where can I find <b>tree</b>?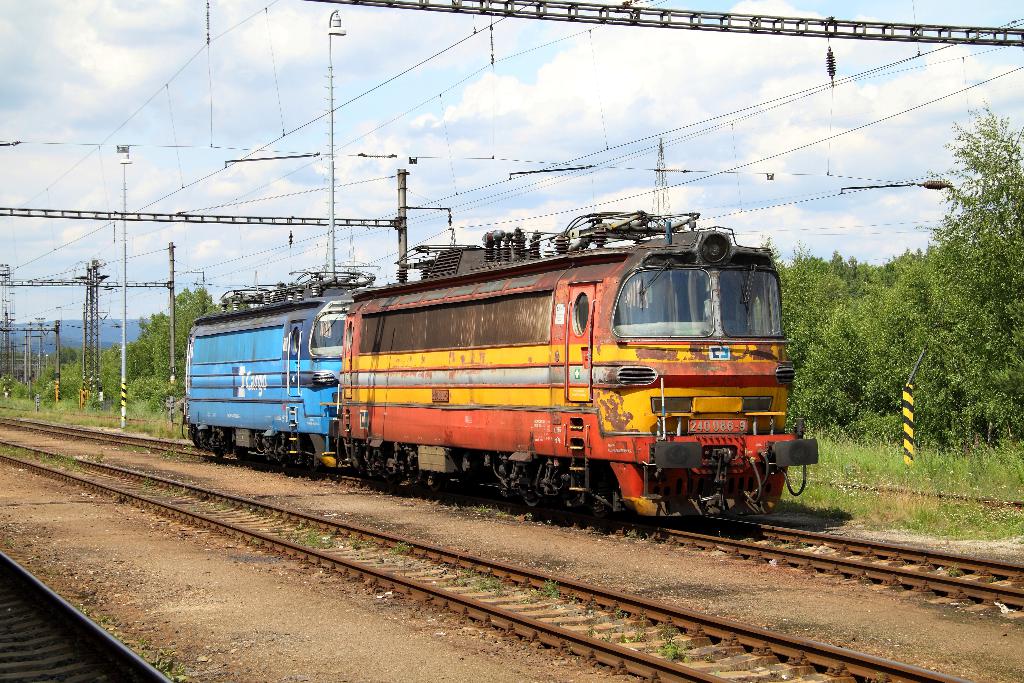
You can find it at locate(933, 90, 1019, 389).
